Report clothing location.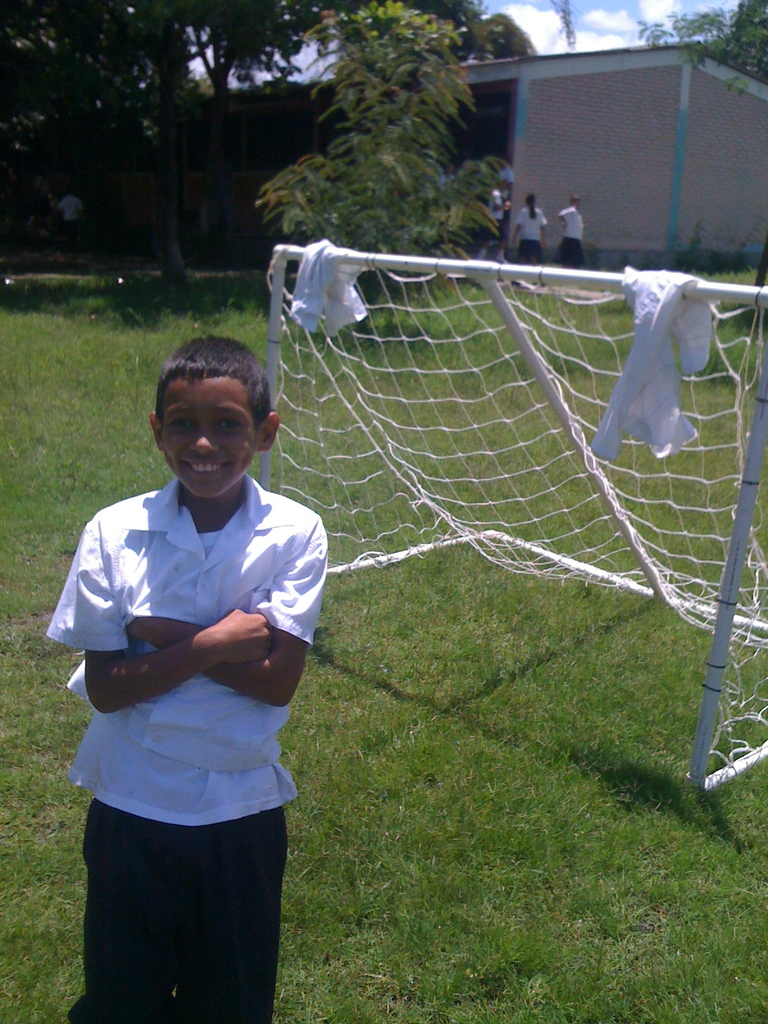
Report: (586,263,712,460).
